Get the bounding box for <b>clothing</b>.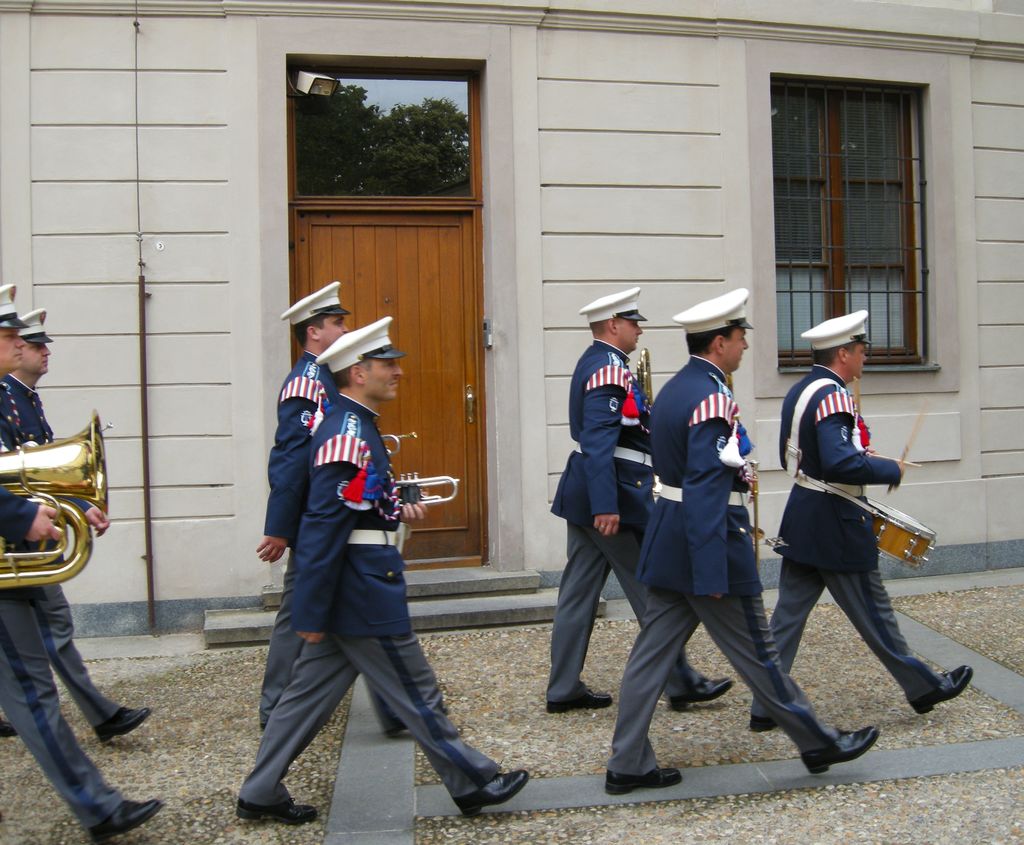
<bbox>22, 562, 114, 728</bbox>.
